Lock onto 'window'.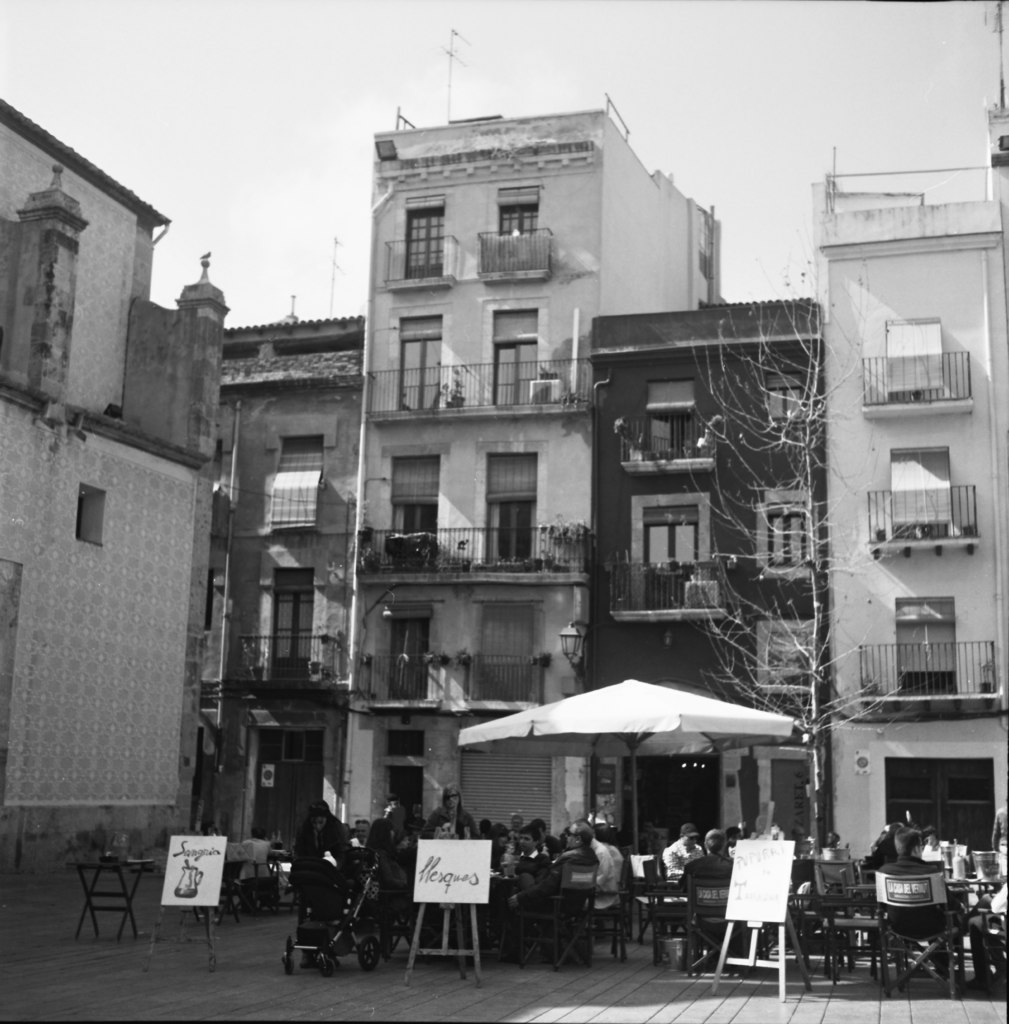
Locked: rect(394, 507, 437, 538).
